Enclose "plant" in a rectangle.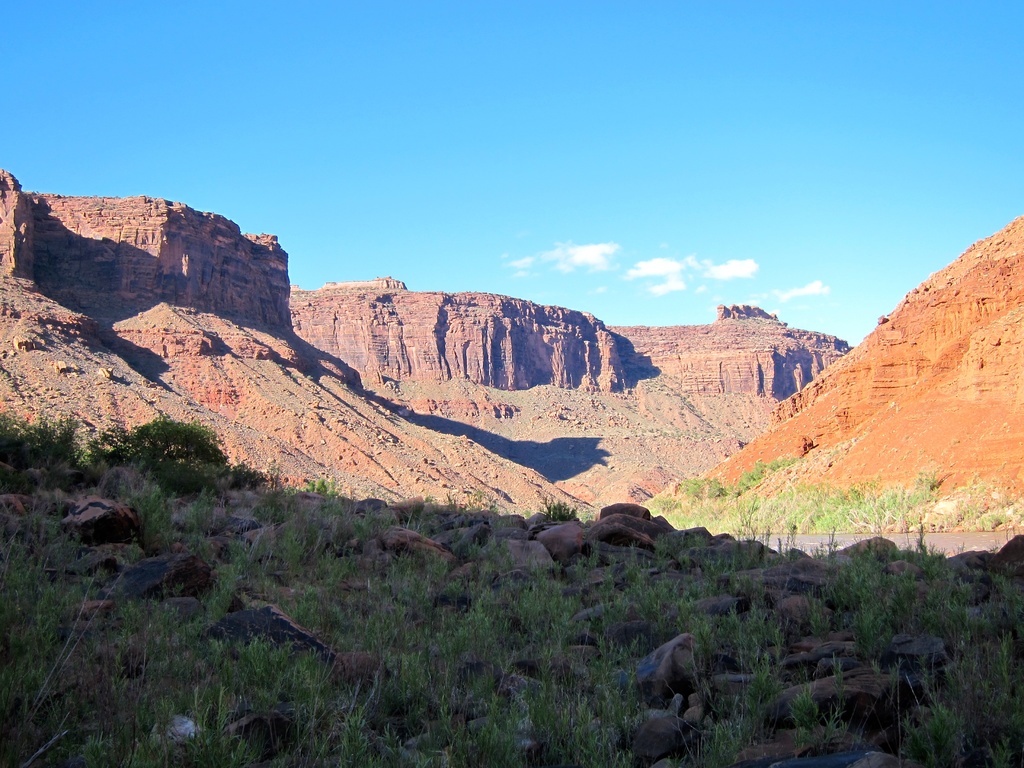
(0,404,75,467).
